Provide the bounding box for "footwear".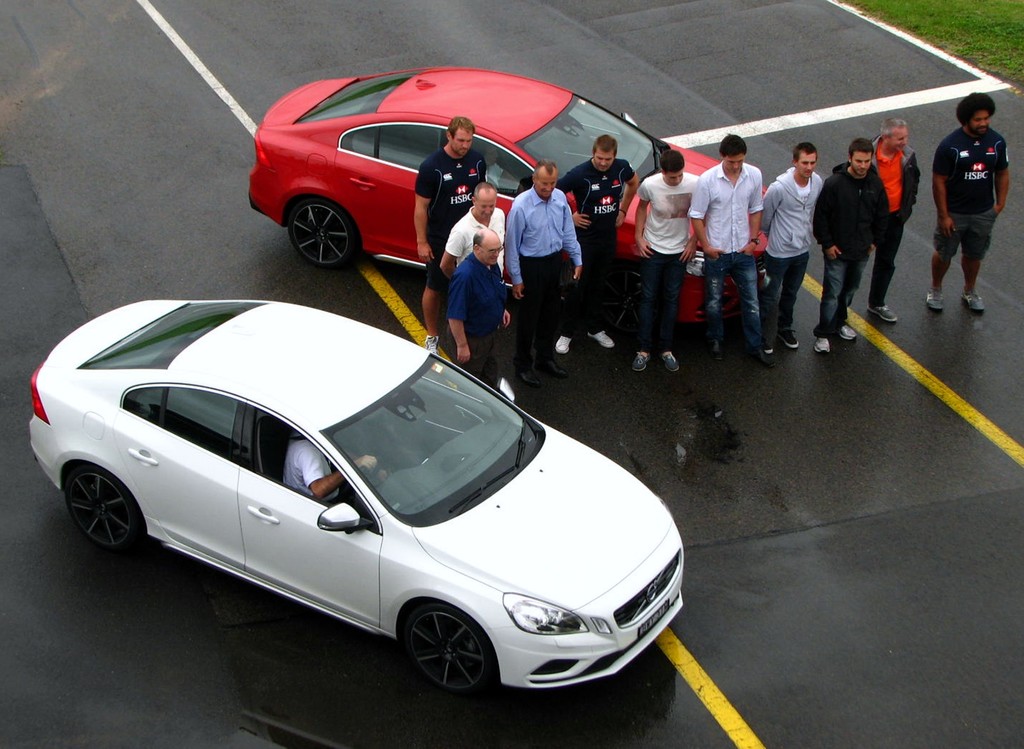
detection(559, 328, 575, 362).
